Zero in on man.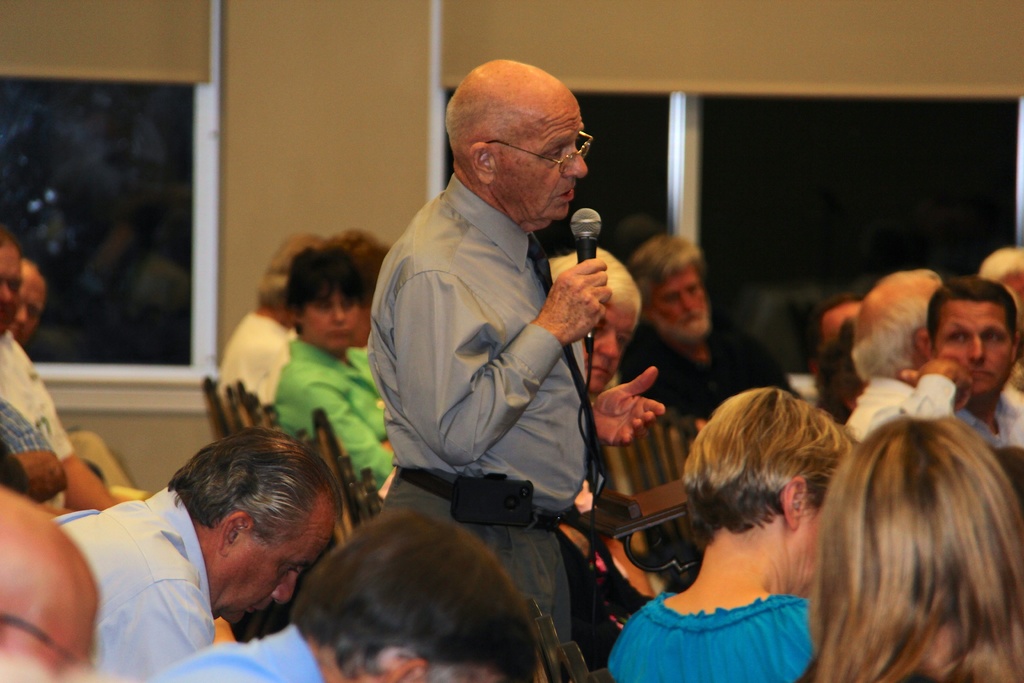
Zeroed in: 548 247 643 394.
